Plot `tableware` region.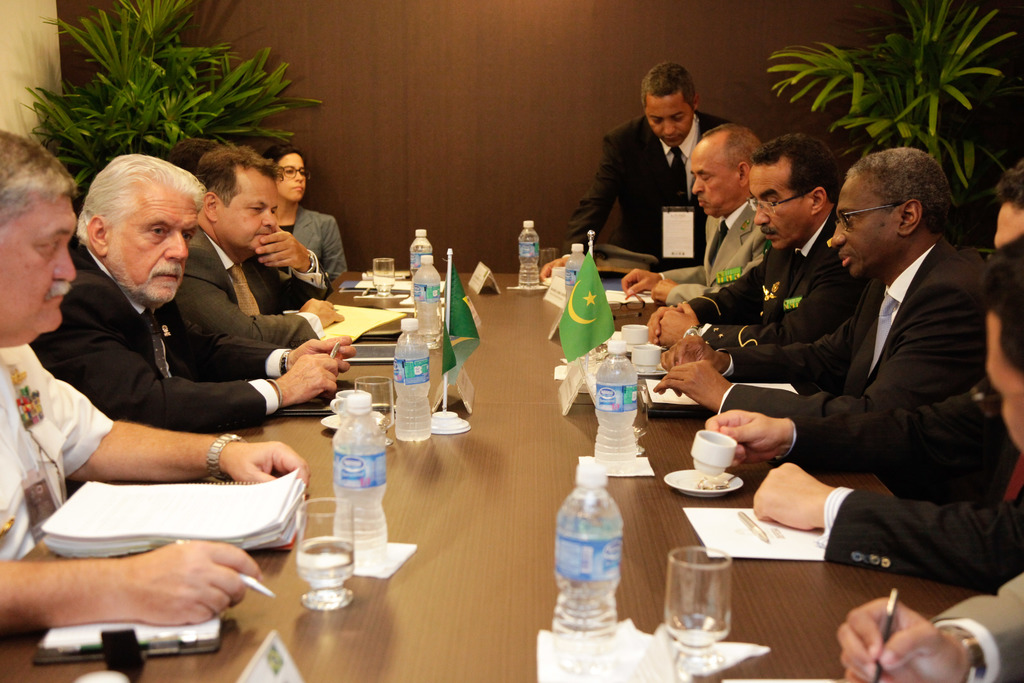
Plotted at 296 497 355 609.
